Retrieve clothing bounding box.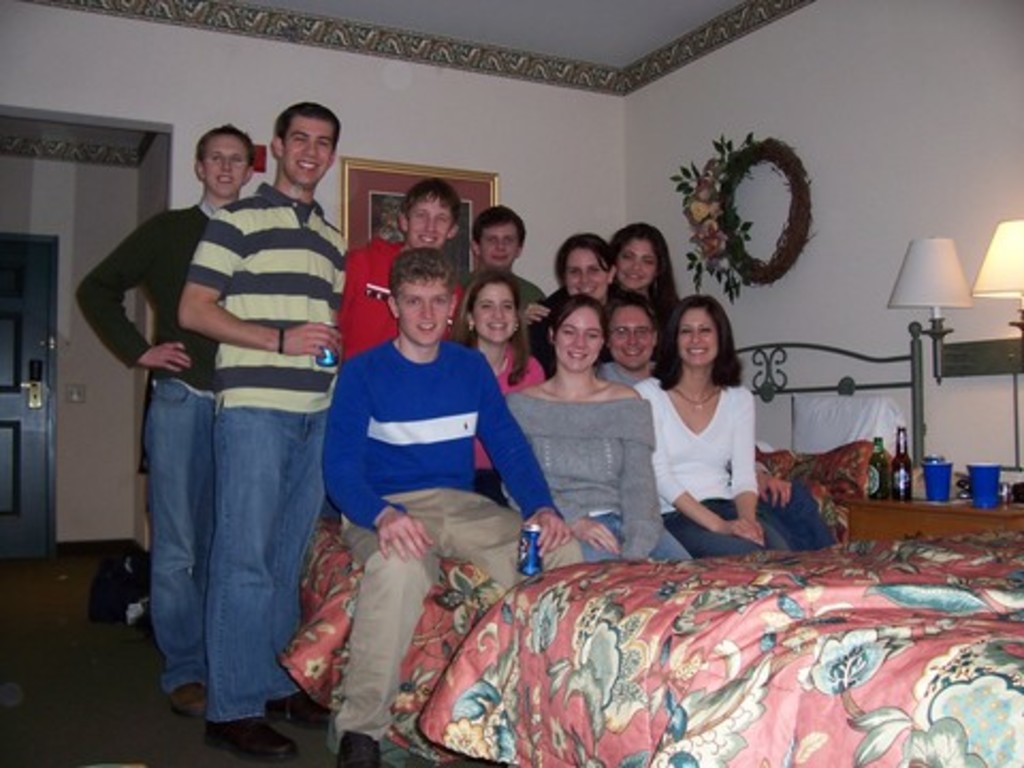
Bounding box: bbox=[68, 205, 218, 695].
